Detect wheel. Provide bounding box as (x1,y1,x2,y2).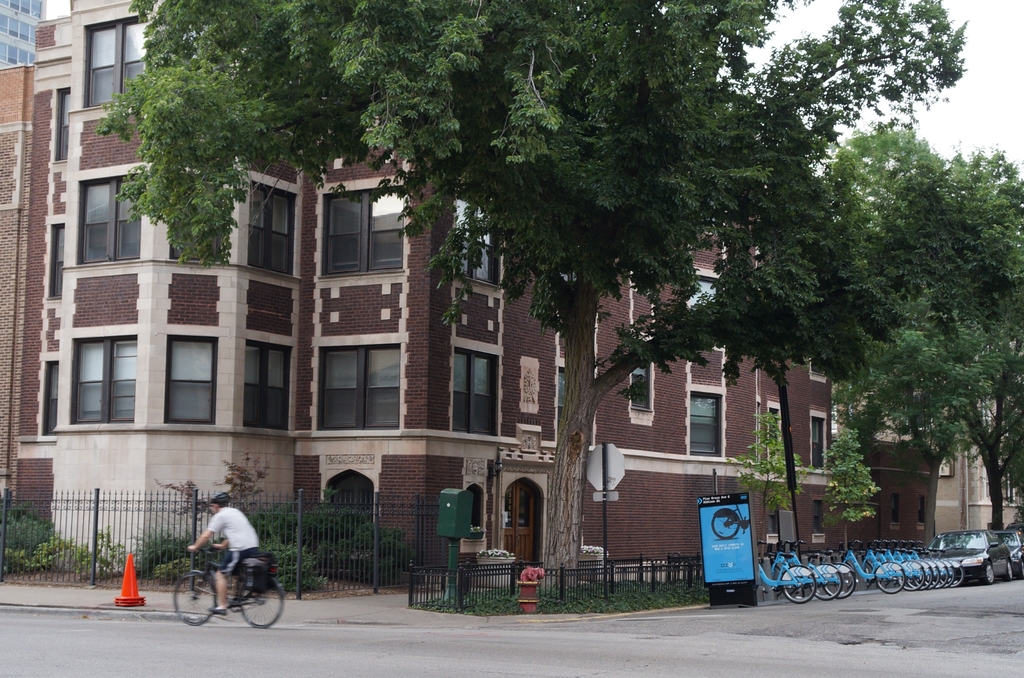
(980,554,993,588).
